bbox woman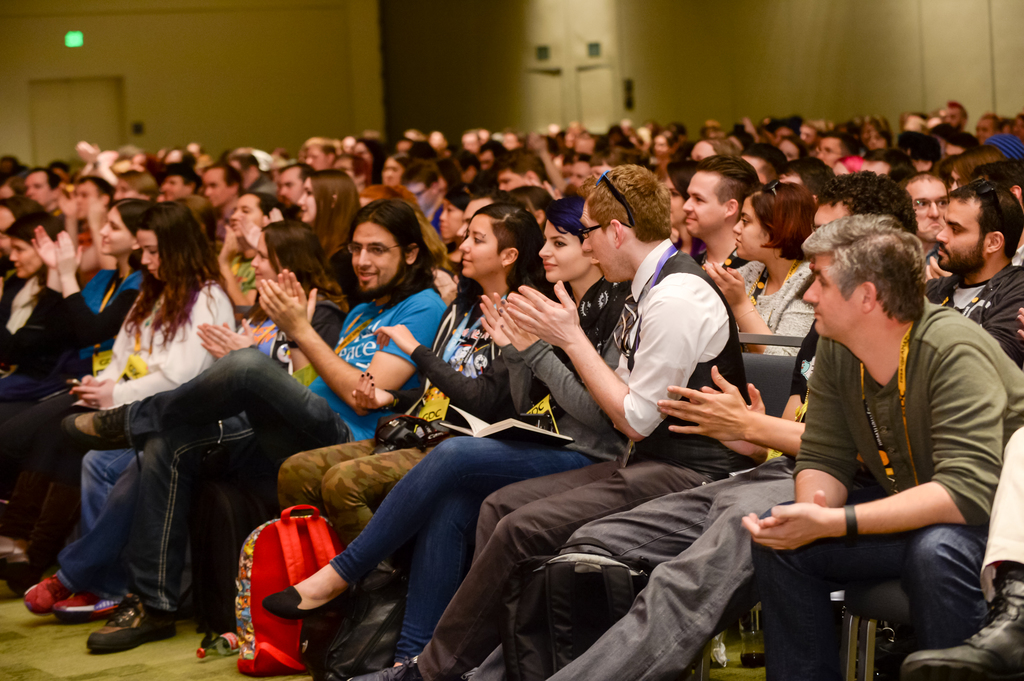
<box>294,173,362,261</box>
